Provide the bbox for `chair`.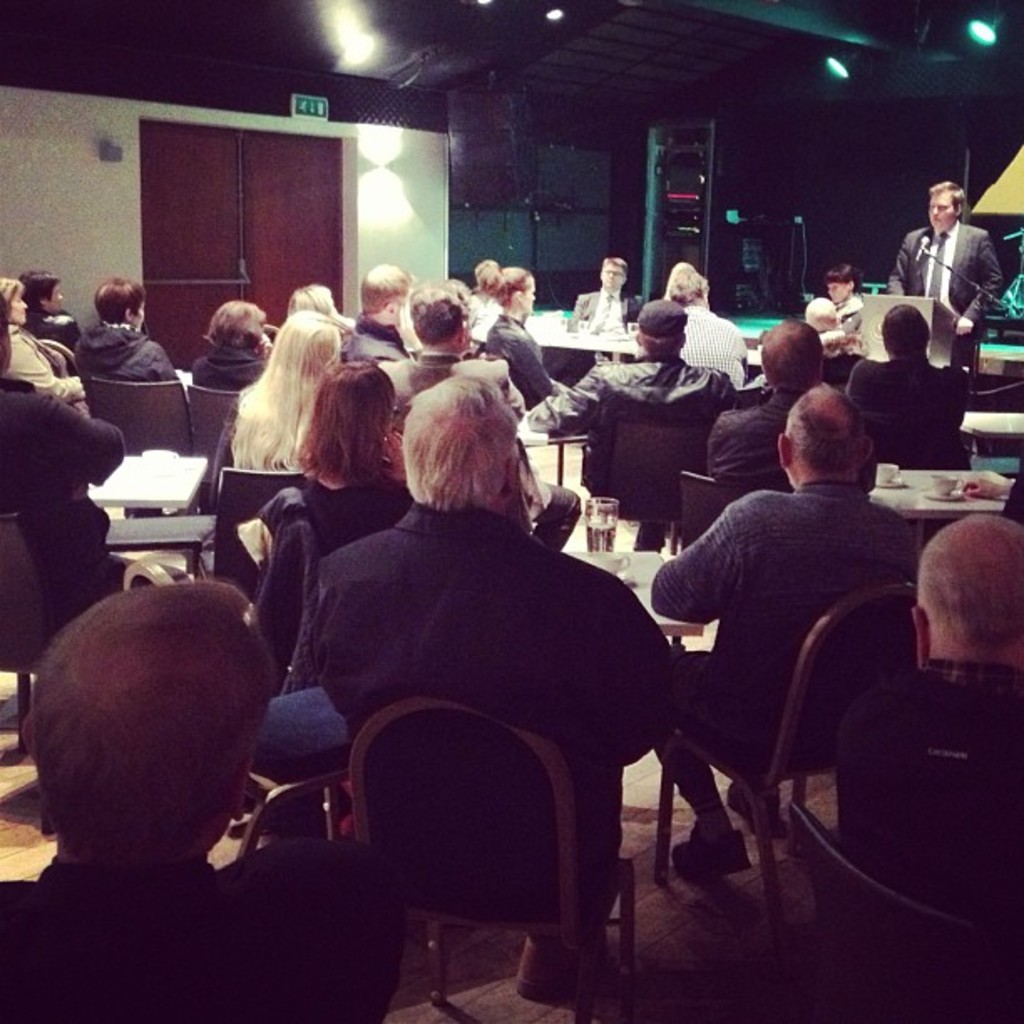
crop(674, 470, 758, 648).
